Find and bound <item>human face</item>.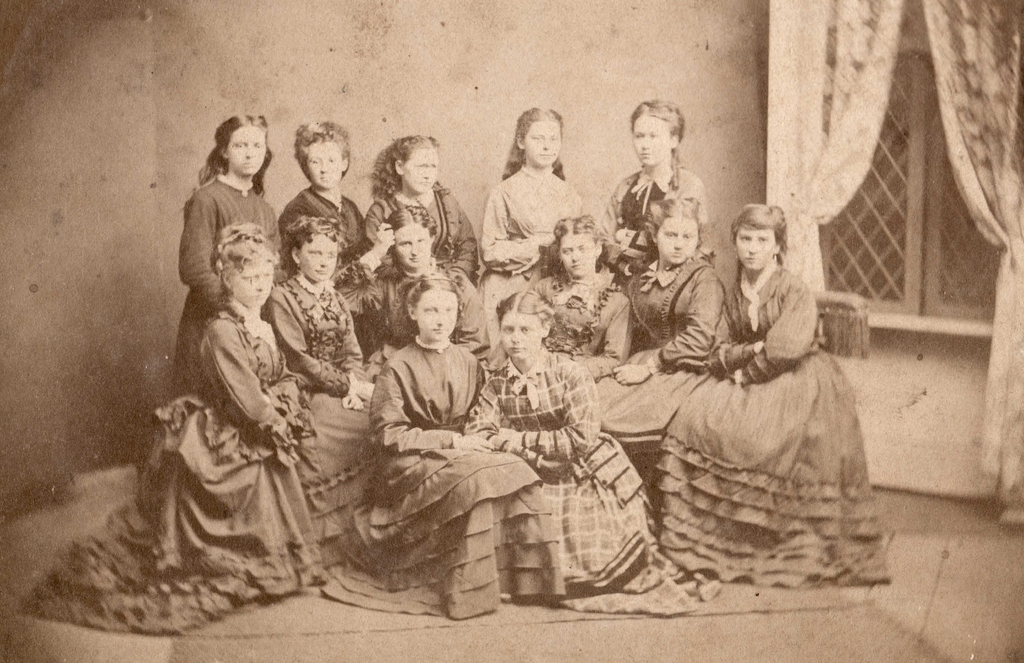
Bound: (655,216,698,264).
